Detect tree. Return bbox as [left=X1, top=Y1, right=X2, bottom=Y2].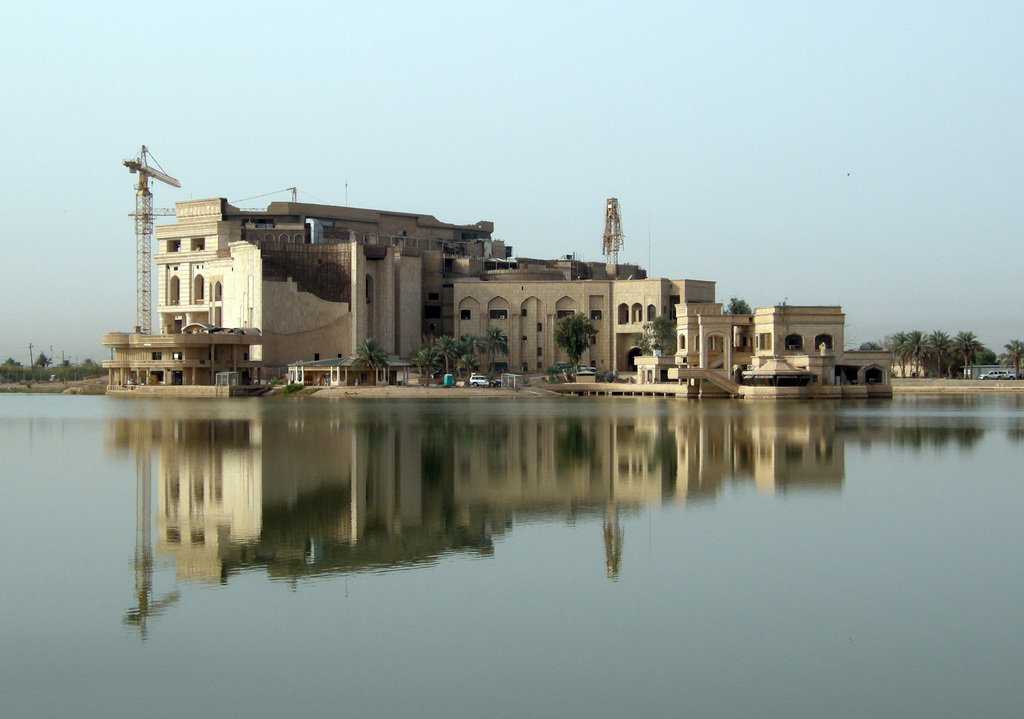
[left=349, top=336, right=396, bottom=387].
